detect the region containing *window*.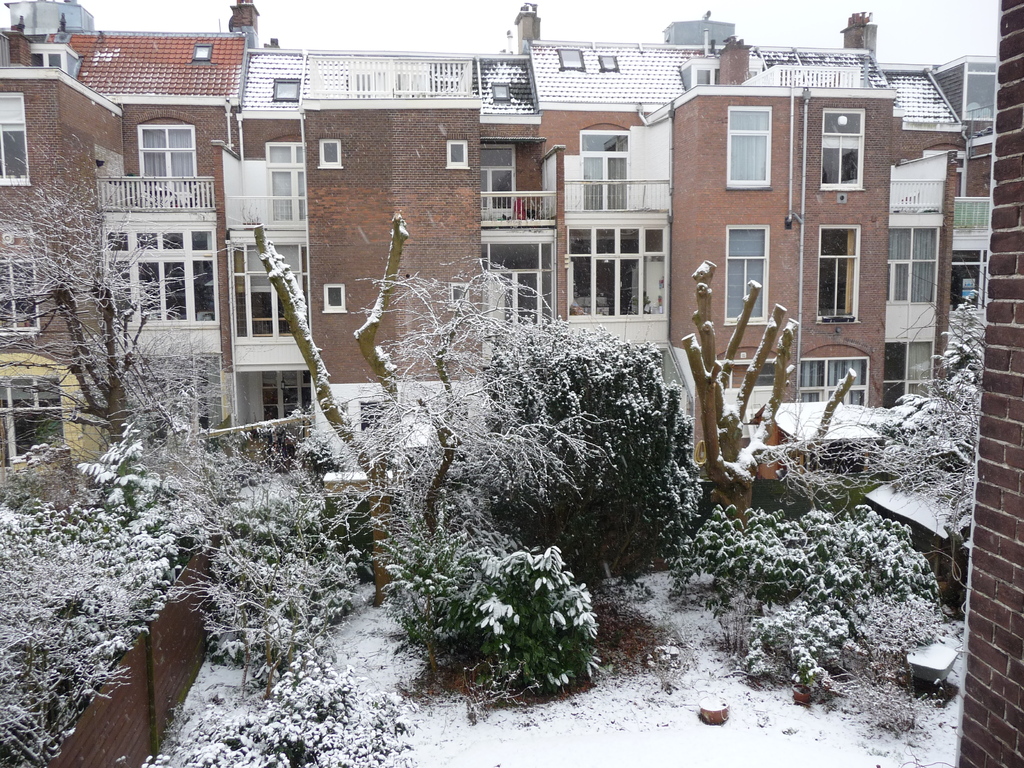
crop(472, 139, 520, 221).
